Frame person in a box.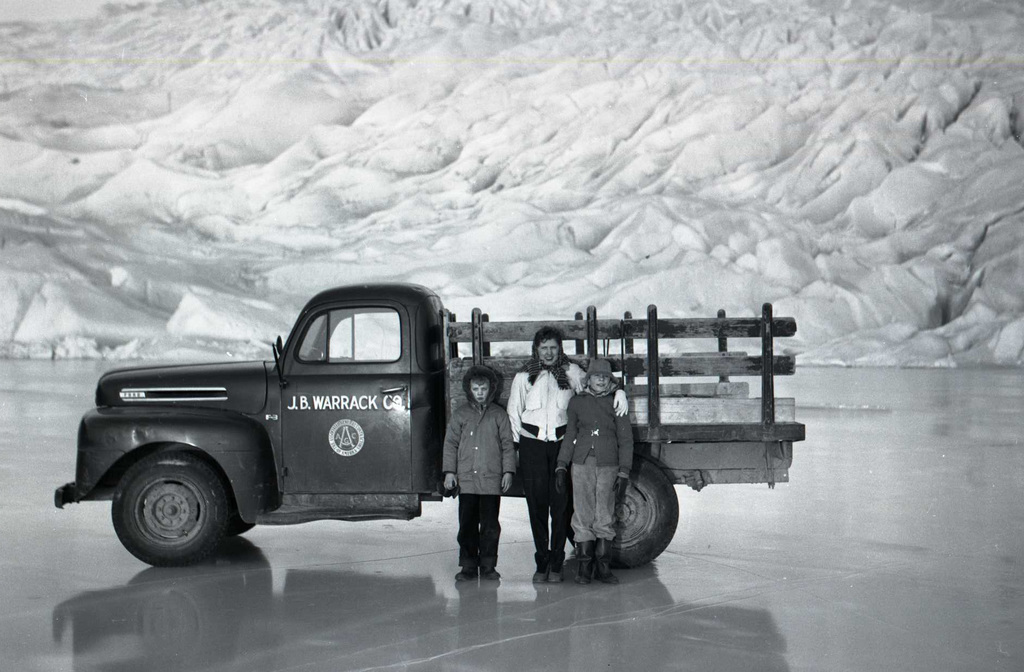
box=[552, 352, 628, 586].
